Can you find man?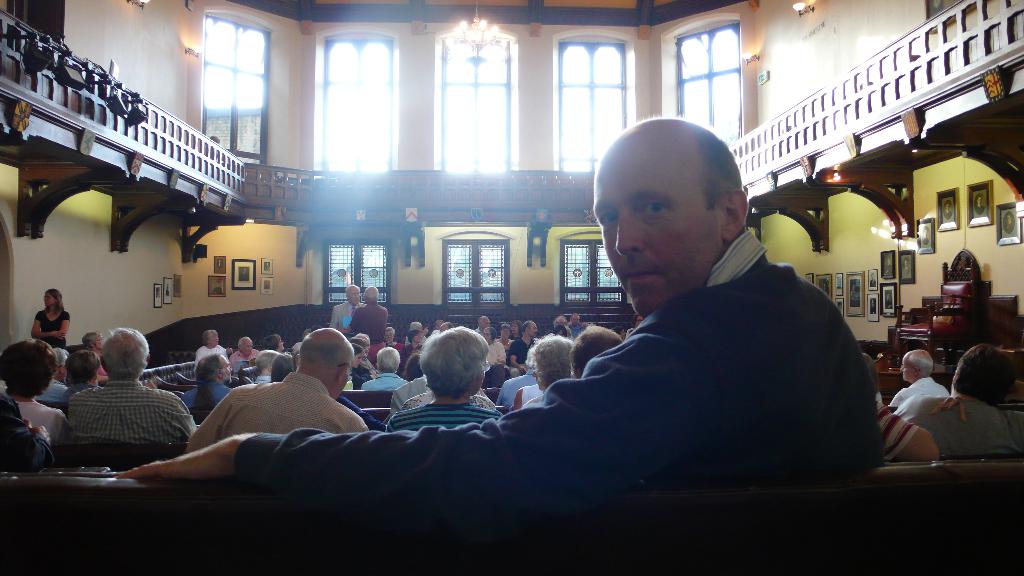
Yes, bounding box: 182, 354, 231, 406.
